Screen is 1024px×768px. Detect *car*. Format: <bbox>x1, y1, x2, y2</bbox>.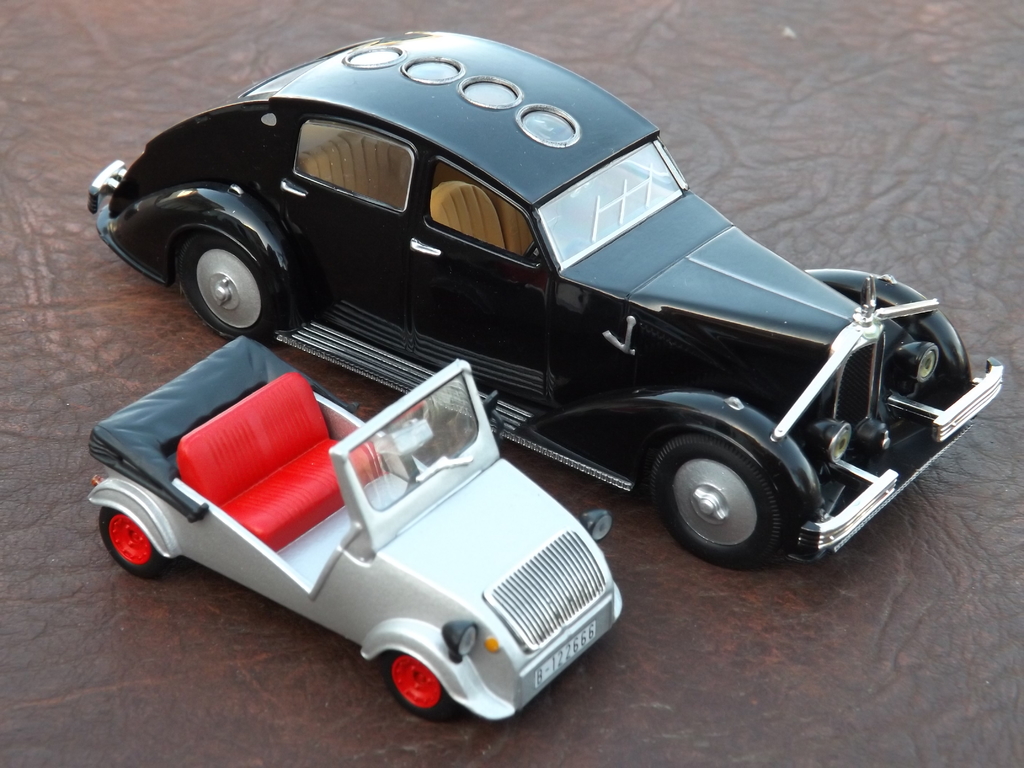
<bbox>80, 19, 1012, 565</bbox>.
